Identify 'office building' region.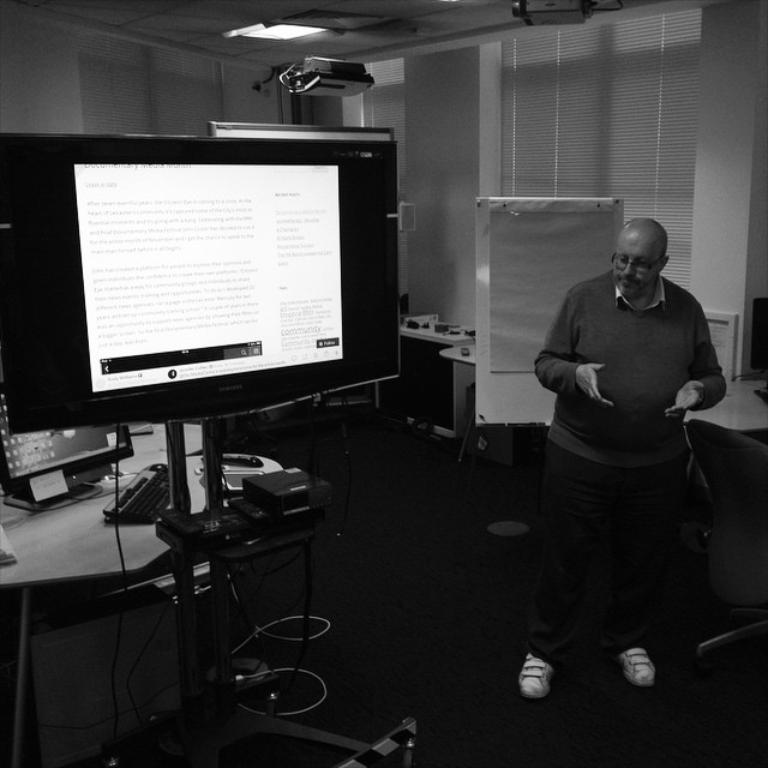
Region: {"left": 0, "top": 0, "right": 767, "bottom": 767}.
